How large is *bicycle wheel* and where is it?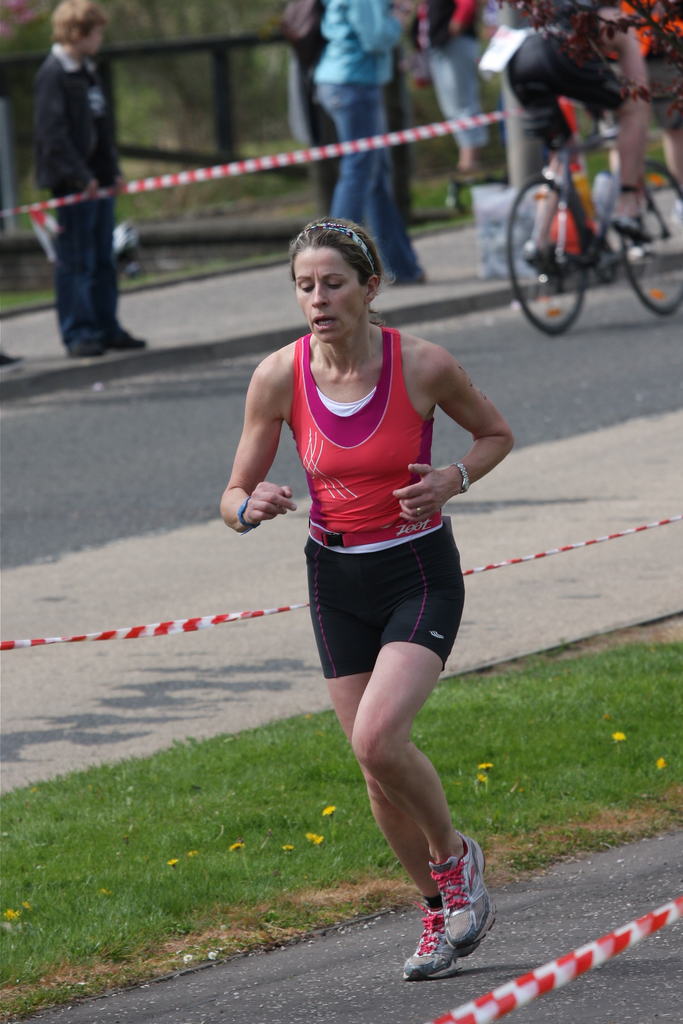
Bounding box: (left=509, top=181, right=589, bottom=336).
